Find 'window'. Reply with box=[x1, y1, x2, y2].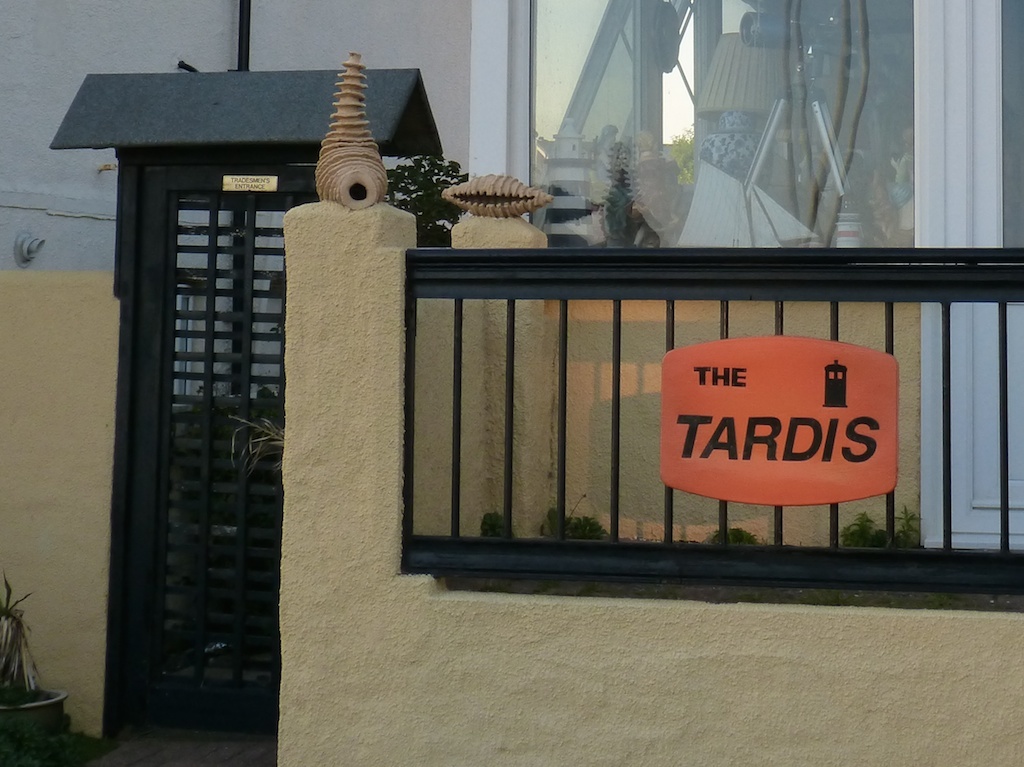
box=[466, 0, 916, 246].
